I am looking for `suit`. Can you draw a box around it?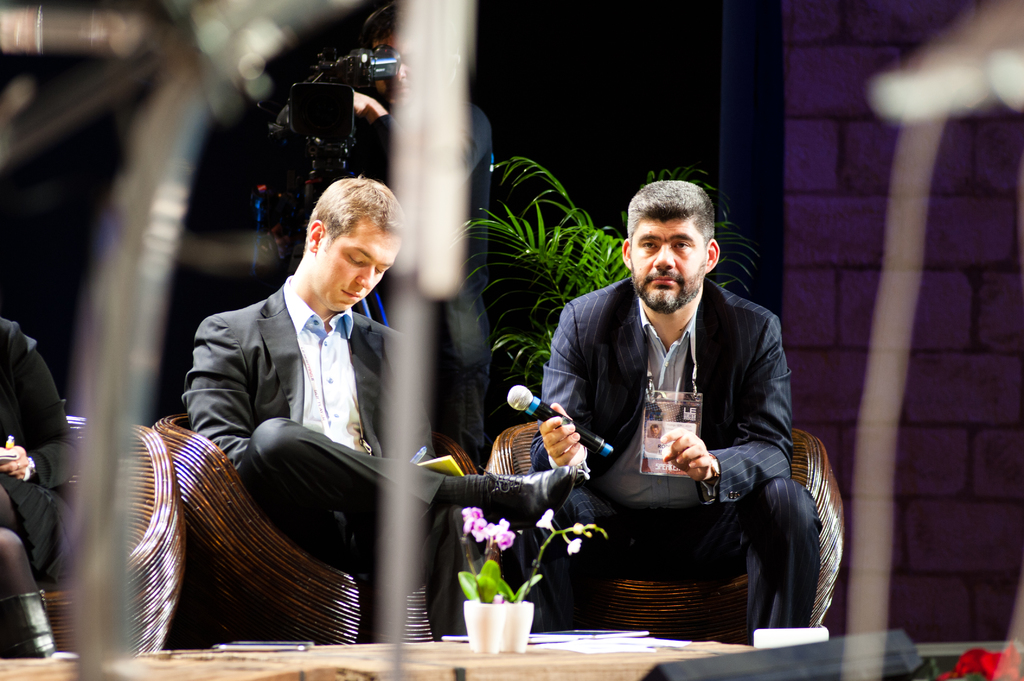
Sure, the bounding box is (201,268,505,647).
